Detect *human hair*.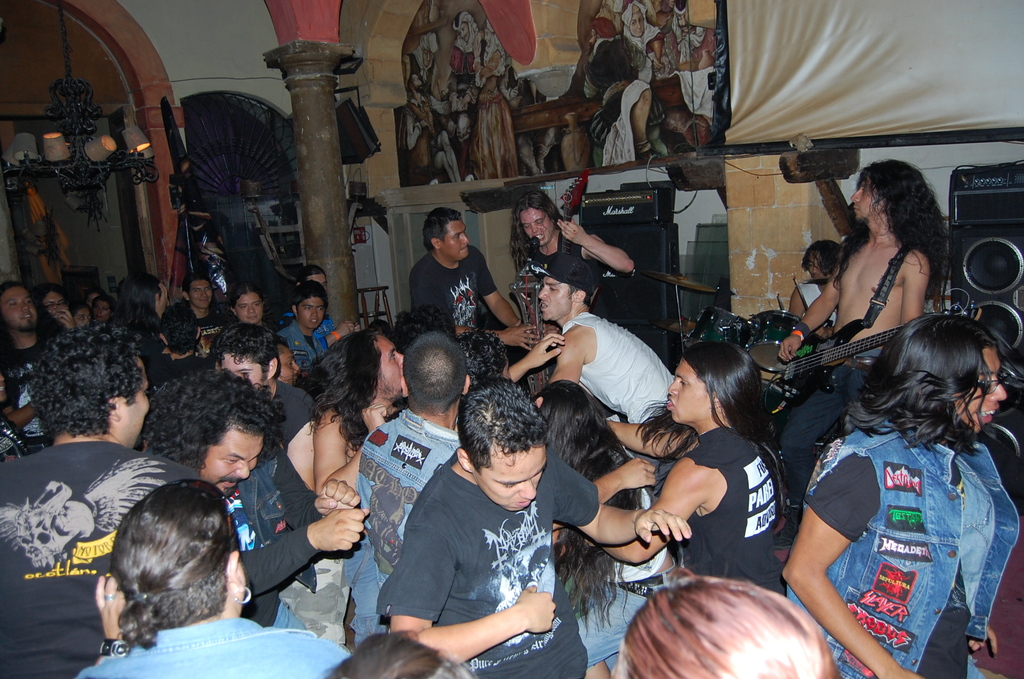
Detected at [803,239,844,275].
